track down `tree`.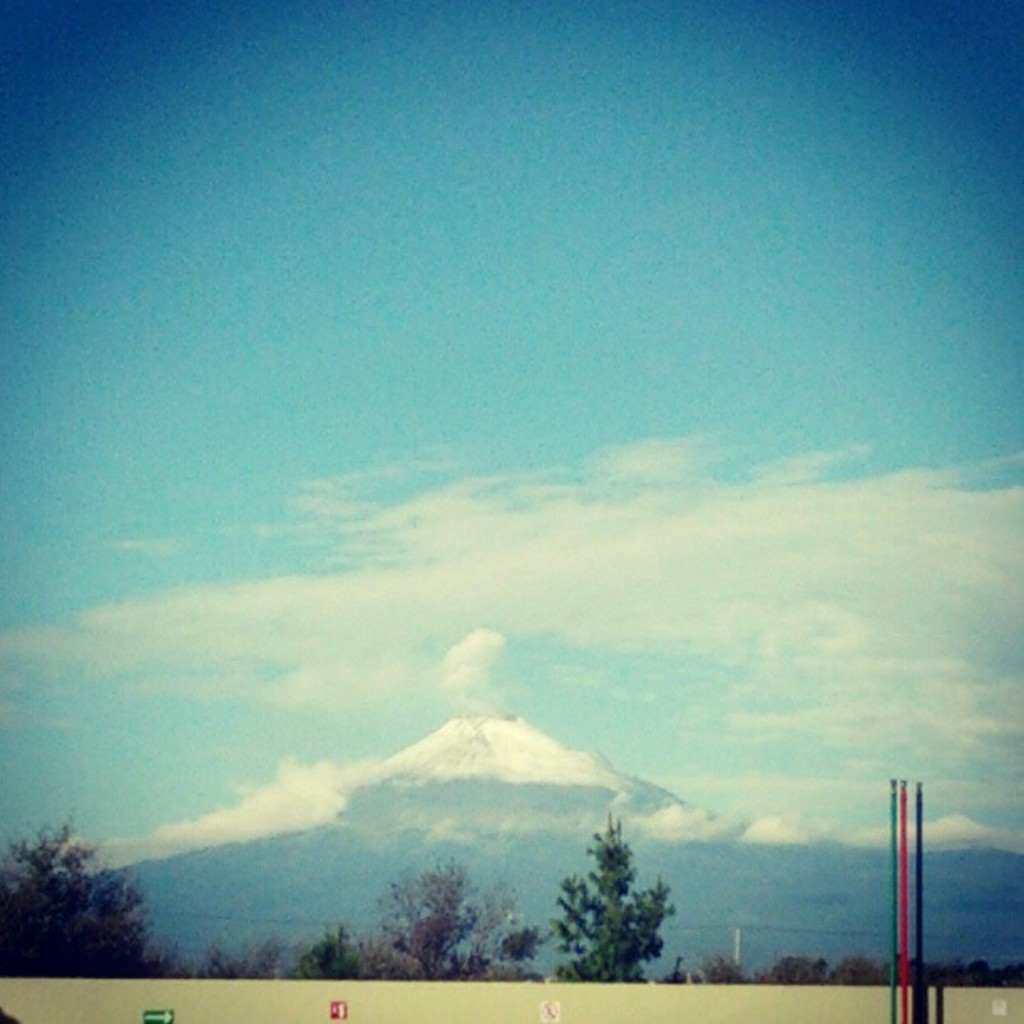
Tracked to <region>830, 957, 892, 986</region>.
